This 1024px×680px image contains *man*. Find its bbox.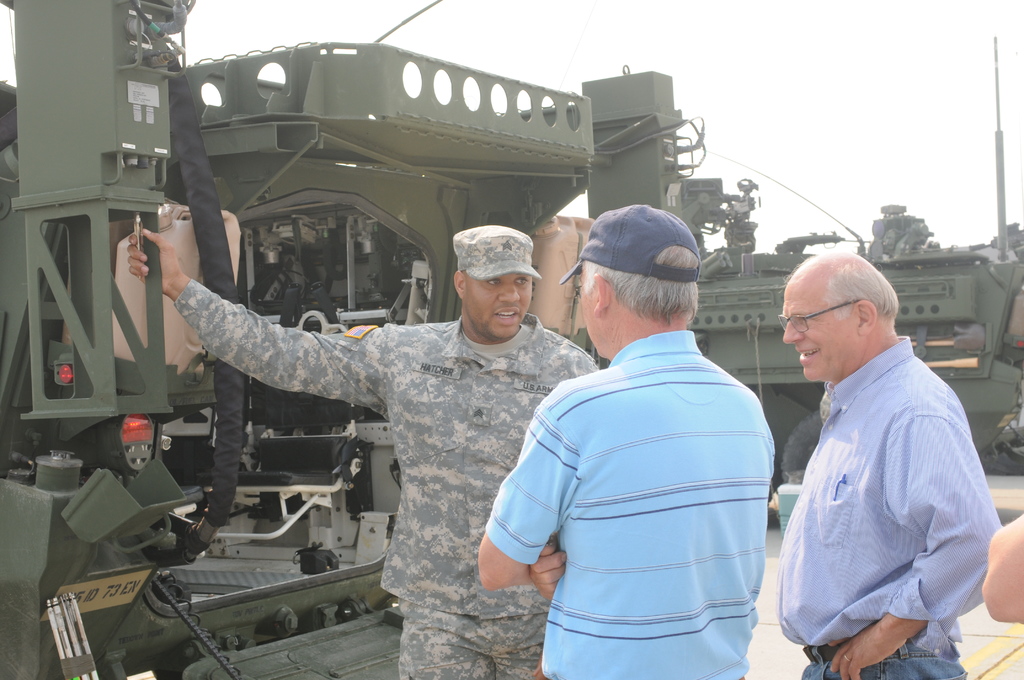
(118, 226, 609, 679).
